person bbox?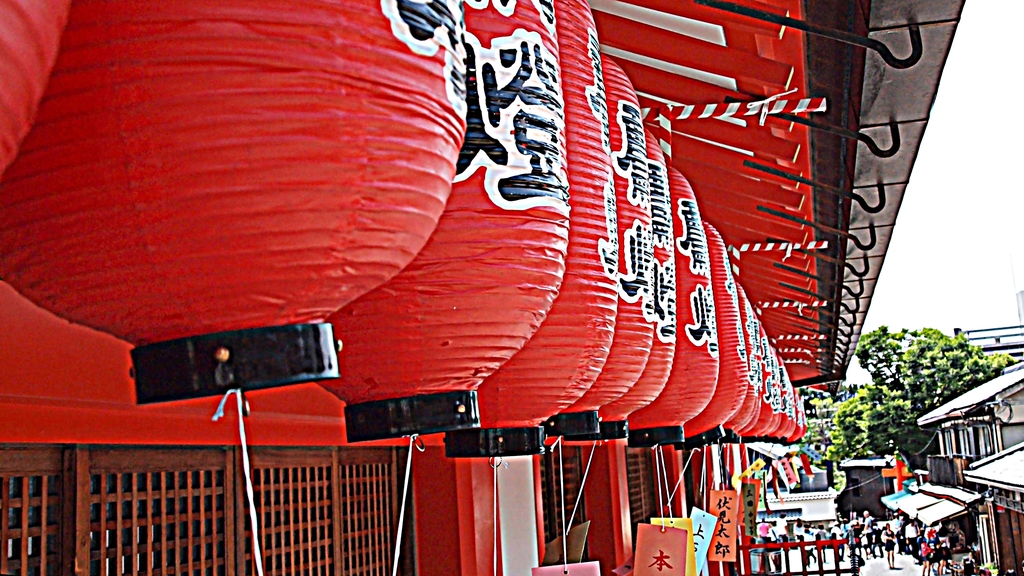
crop(756, 517, 774, 538)
